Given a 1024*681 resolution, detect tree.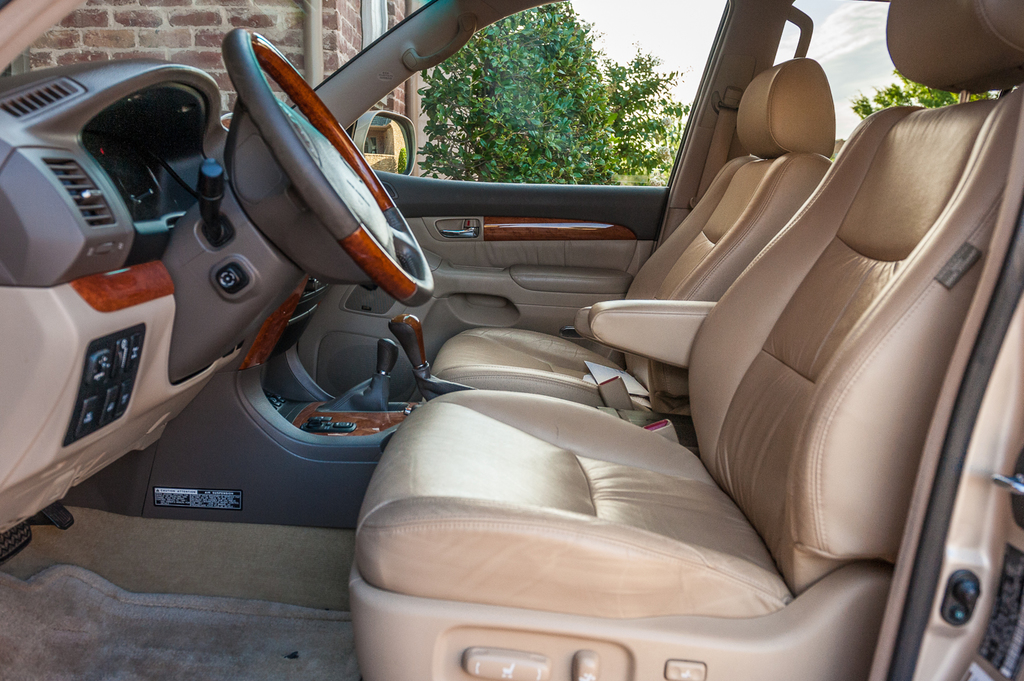
{"x1": 854, "y1": 66, "x2": 991, "y2": 116}.
